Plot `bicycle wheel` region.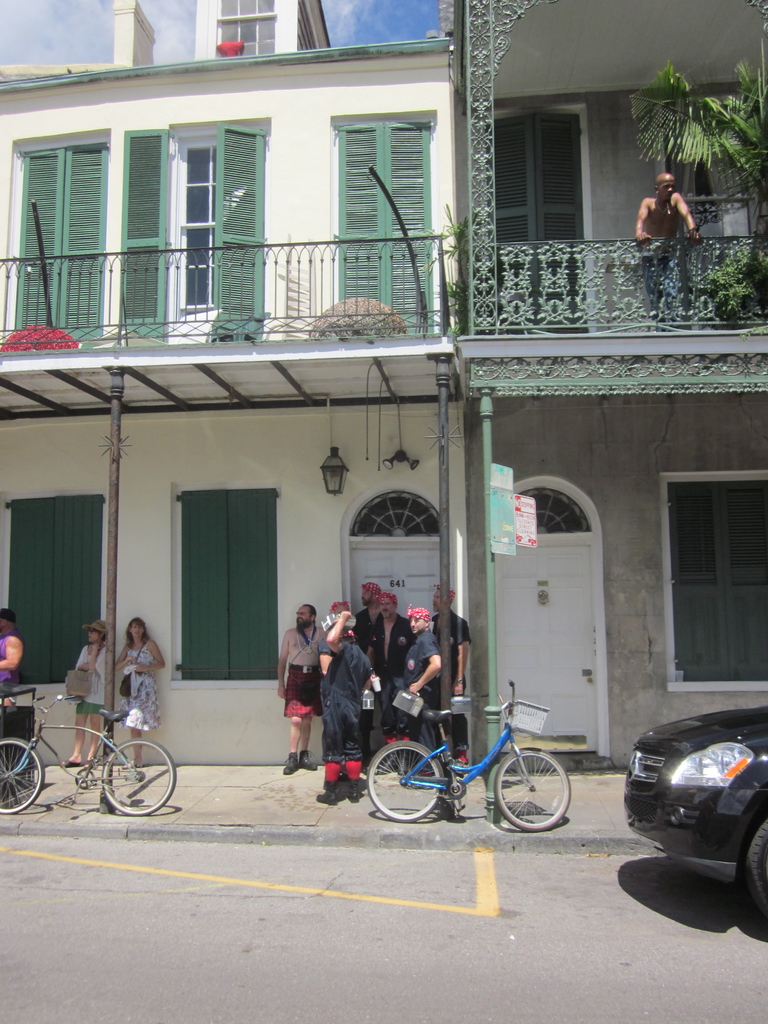
Plotted at [0,737,47,818].
